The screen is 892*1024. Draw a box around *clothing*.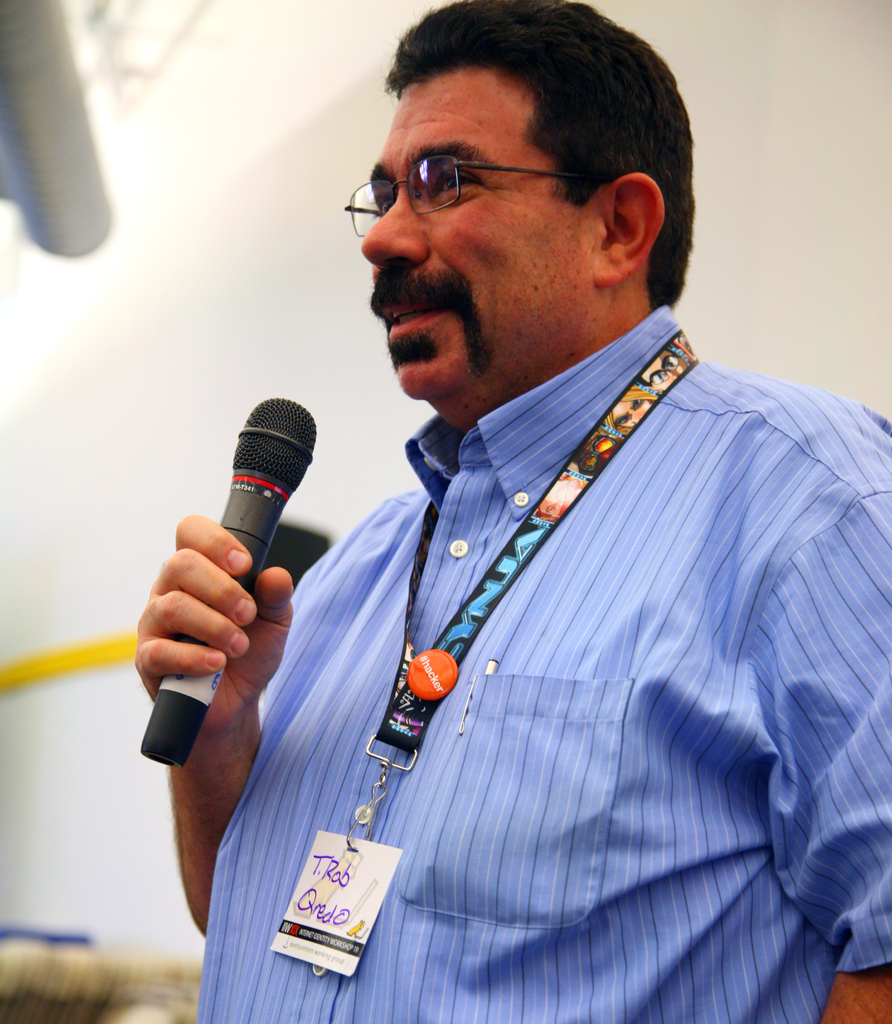
210:319:861:987.
